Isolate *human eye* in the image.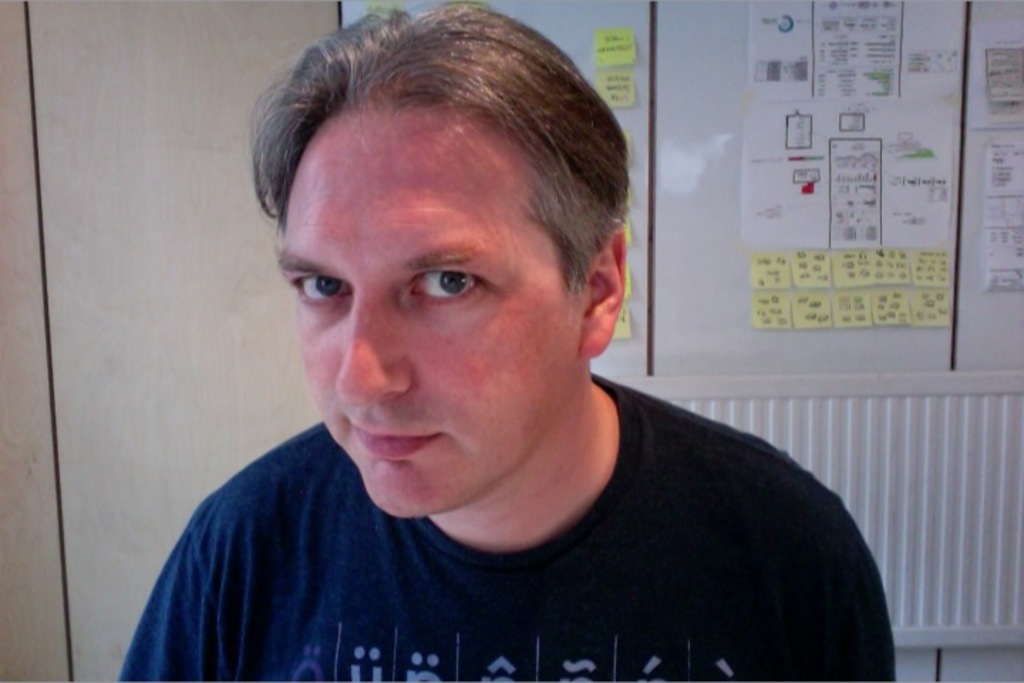
Isolated region: region(405, 263, 489, 309).
